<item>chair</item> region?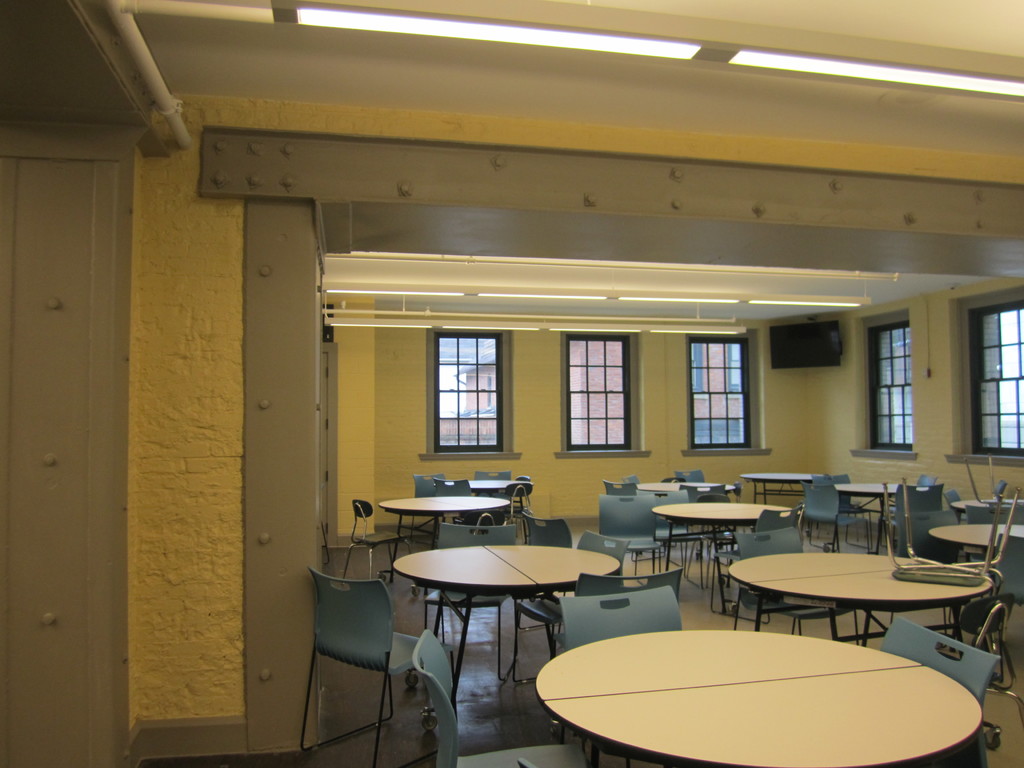
select_region(500, 478, 536, 543)
